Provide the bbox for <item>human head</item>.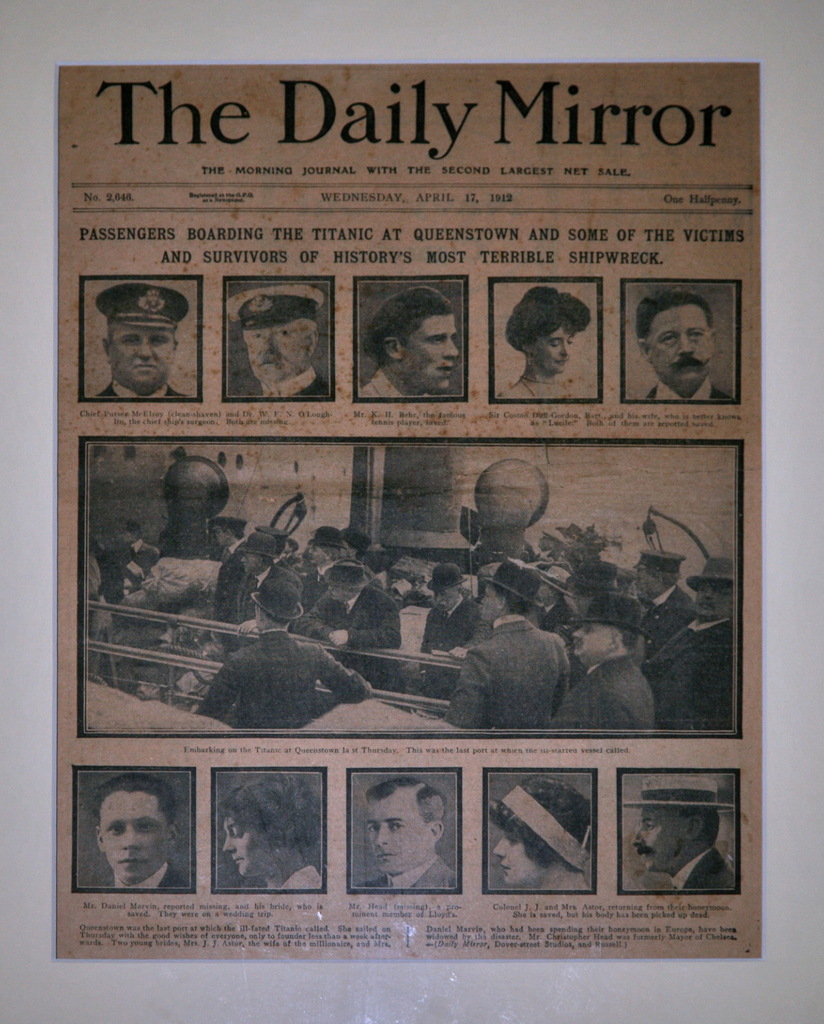
box=[521, 285, 606, 388].
